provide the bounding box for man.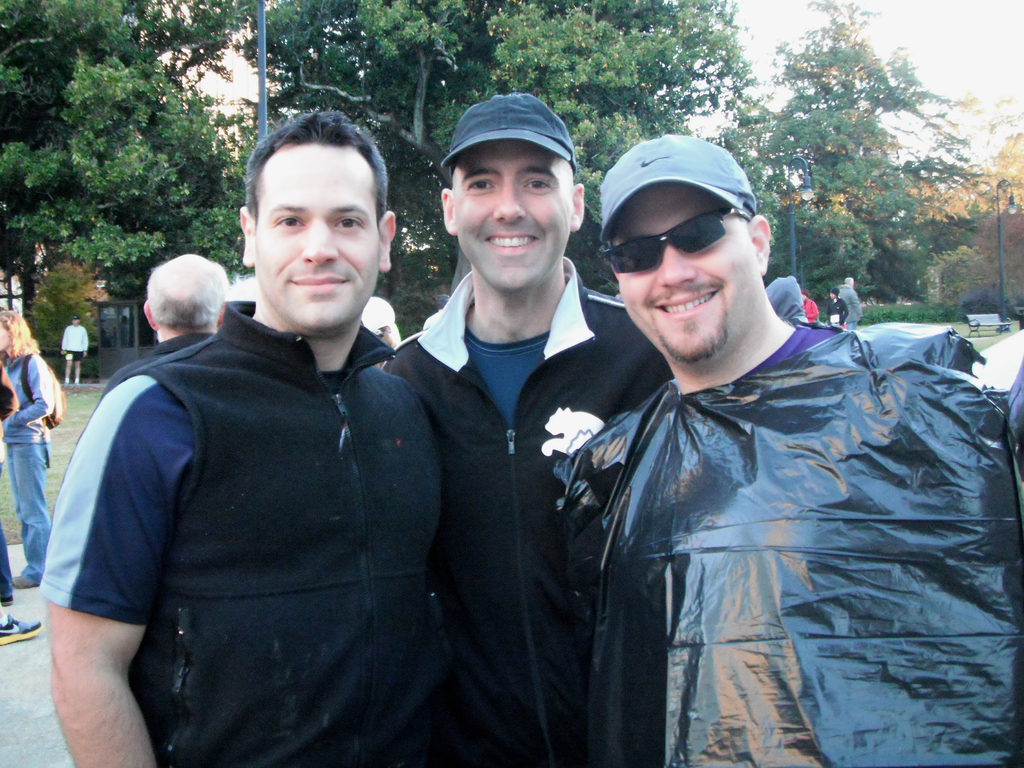
detection(526, 120, 984, 754).
